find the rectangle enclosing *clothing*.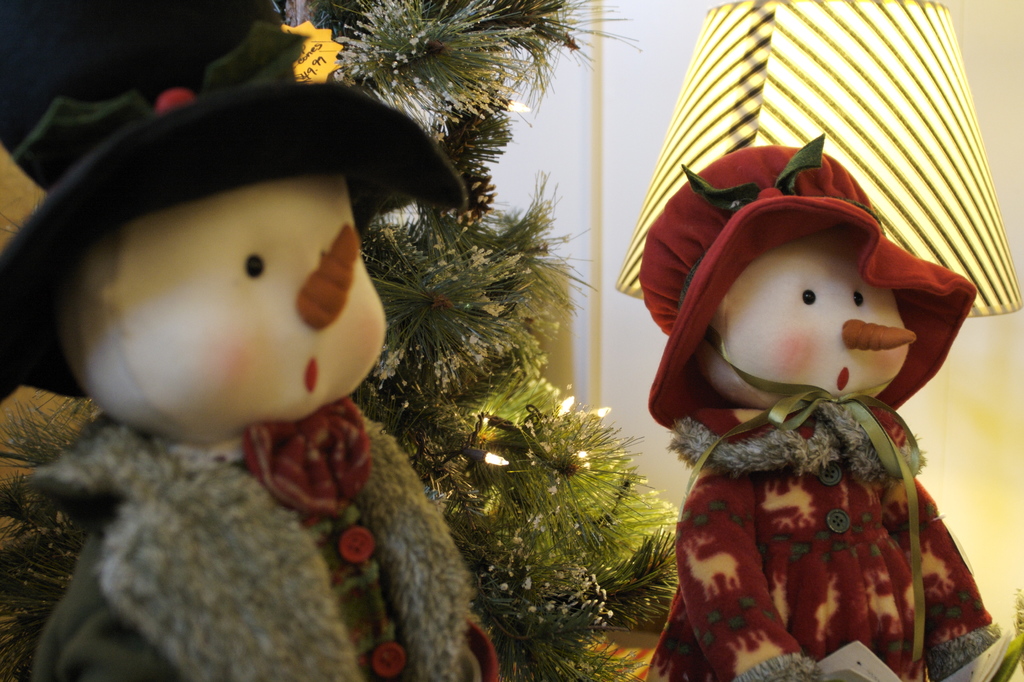
(left=34, top=419, right=493, bottom=681).
